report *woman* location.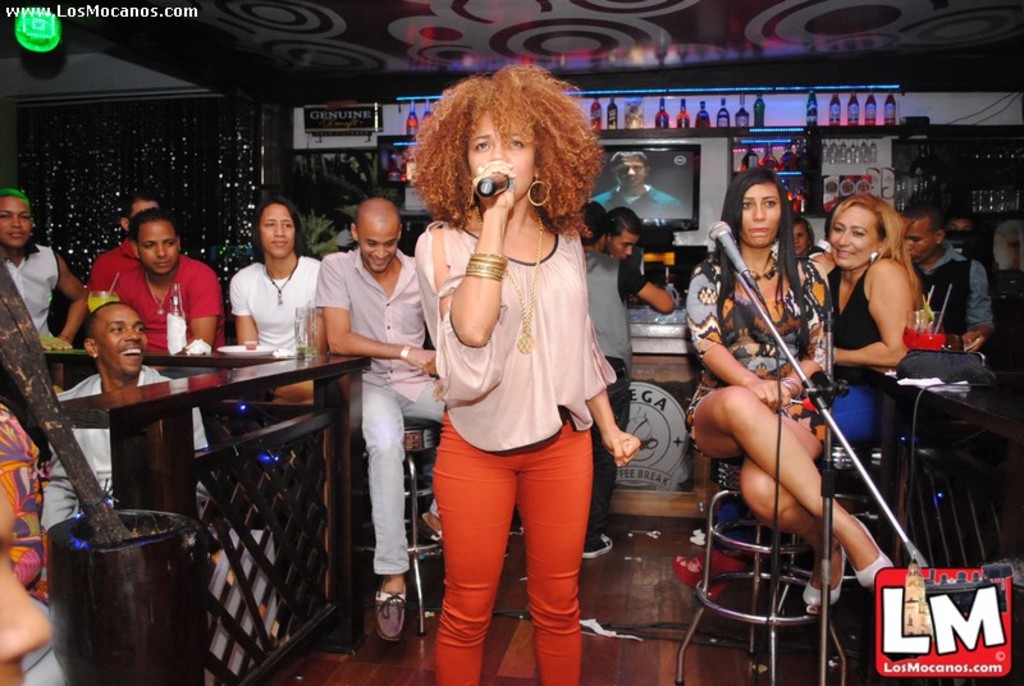
Report: <region>407, 65, 643, 685</region>.
